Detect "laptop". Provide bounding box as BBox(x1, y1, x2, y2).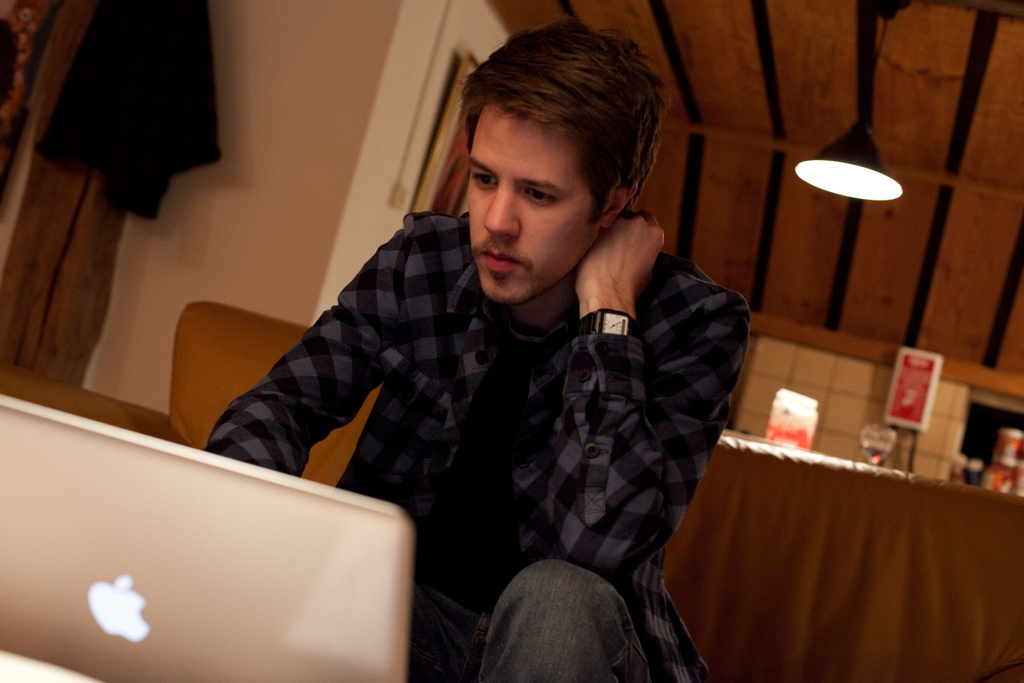
BBox(0, 398, 416, 682).
